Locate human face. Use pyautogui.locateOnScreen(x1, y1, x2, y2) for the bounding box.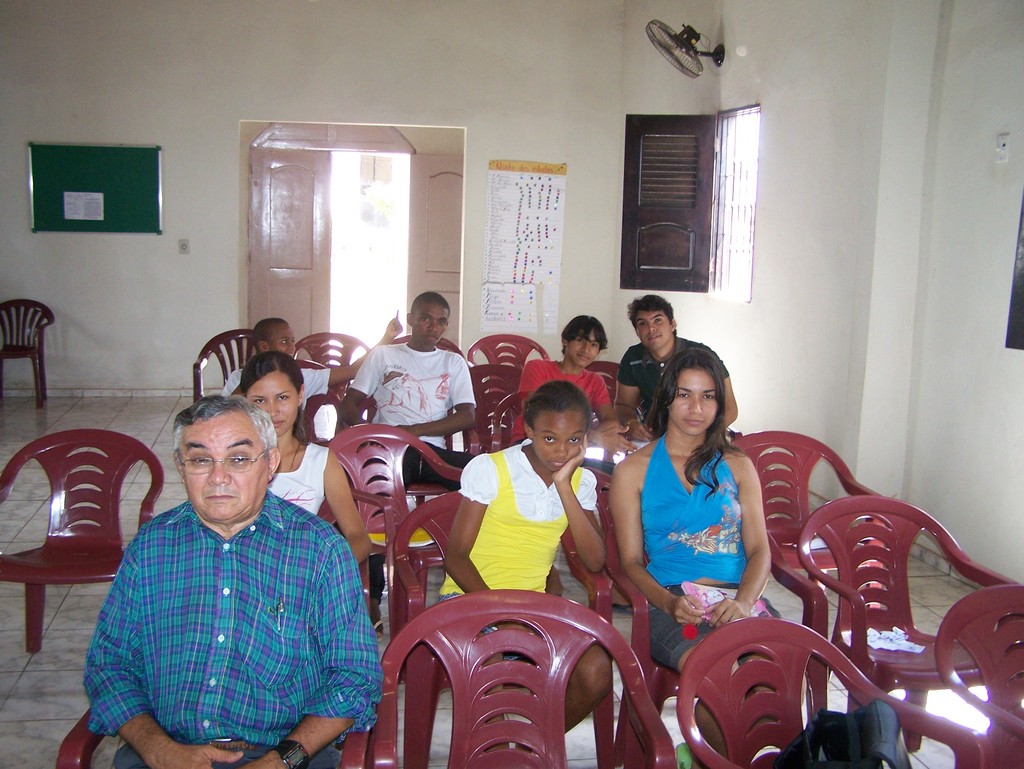
pyautogui.locateOnScreen(635, 315, 677, 345).
